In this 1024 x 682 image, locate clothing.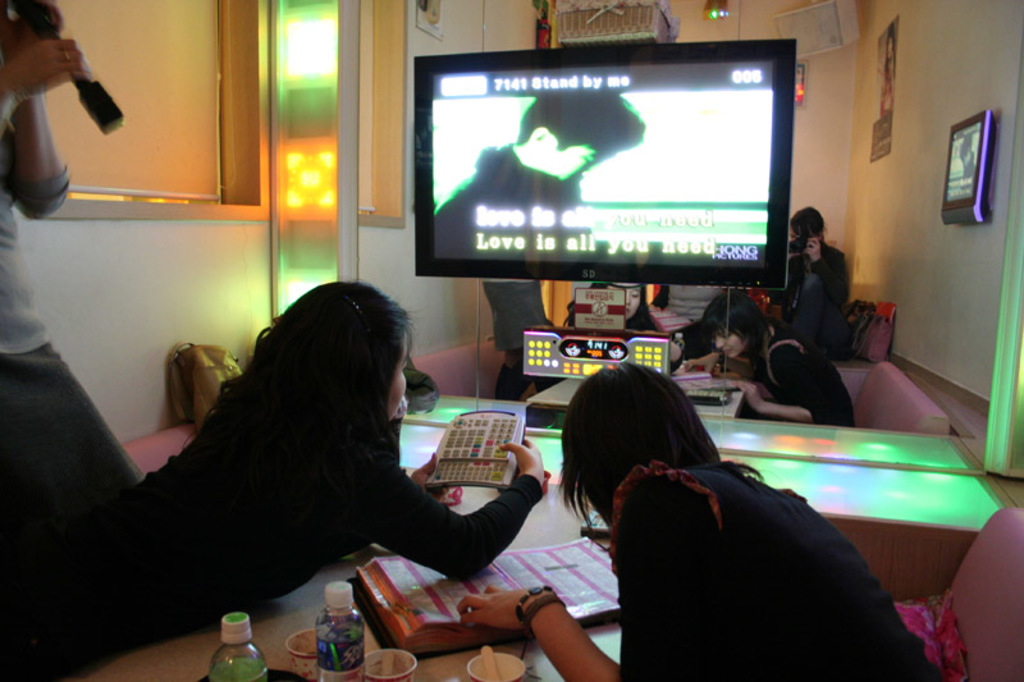
Bounding box: bbox=(0, 102, 148, 528).
